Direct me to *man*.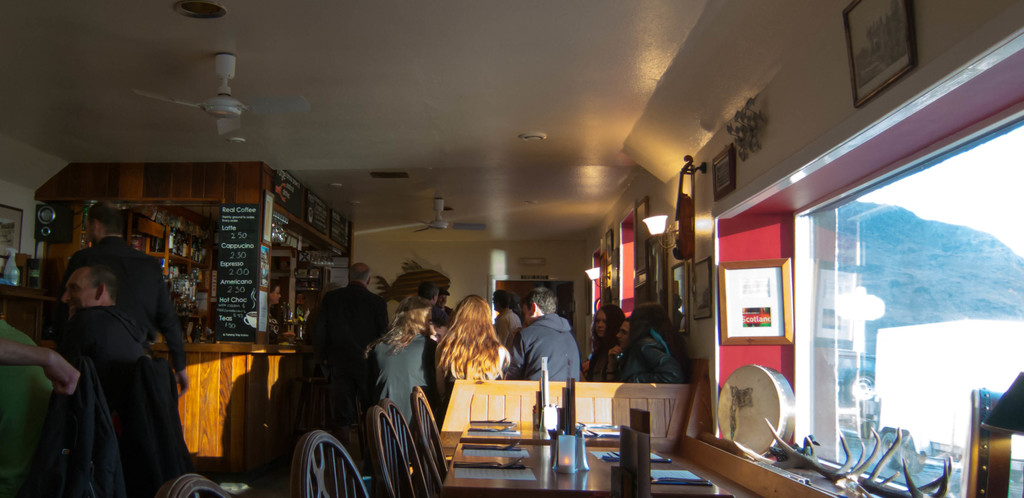
Direction: [left=494, top=288, right=519, bottom=344].
